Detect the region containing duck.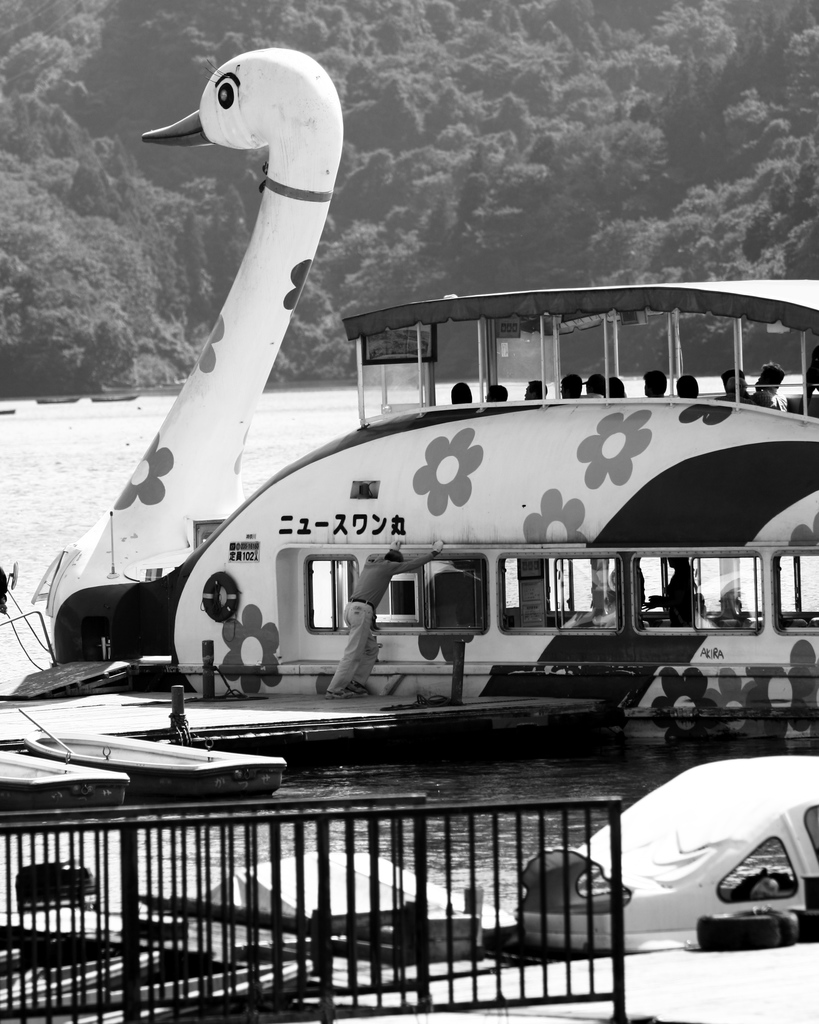
l=28, t=45, r=818, b=730.
